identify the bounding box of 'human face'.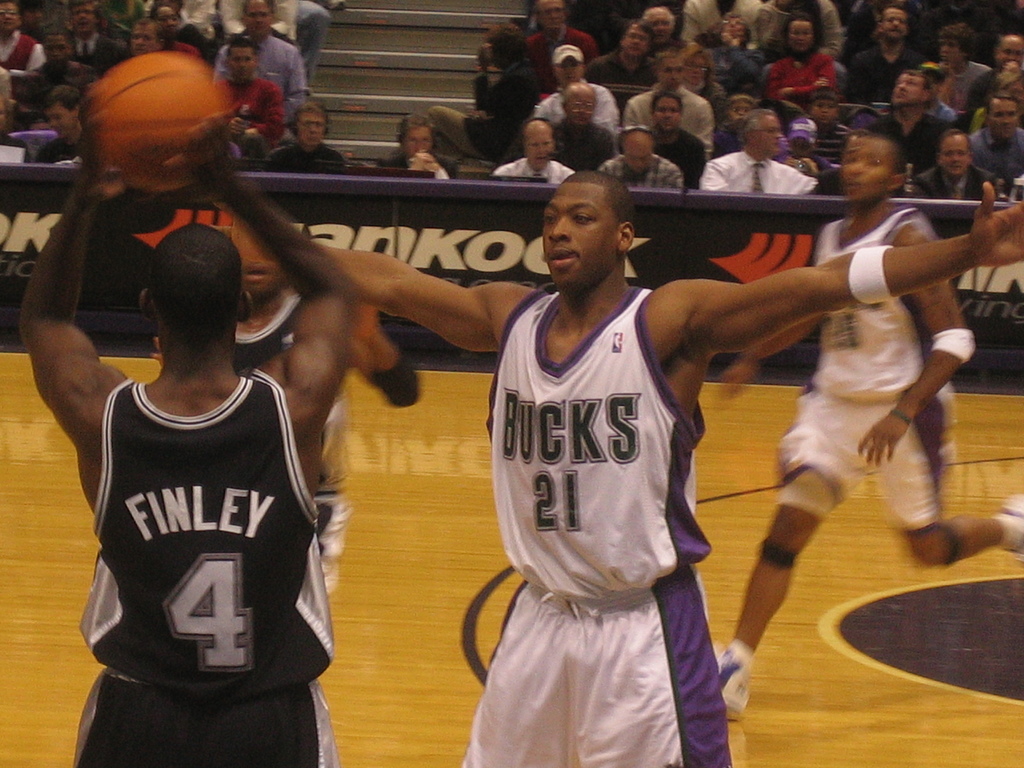
x1=47, y1=103, x2=75, y2=135.
